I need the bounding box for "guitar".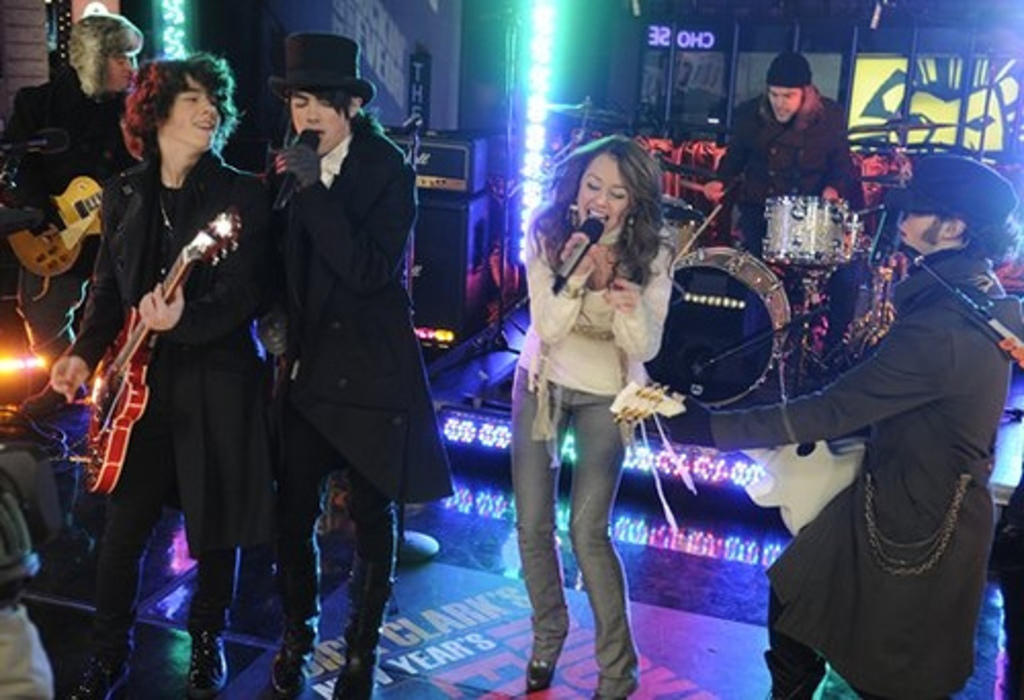
Here it is: {"x1": 72, "y1": 207, "x2": 242, "y2": 506}.
